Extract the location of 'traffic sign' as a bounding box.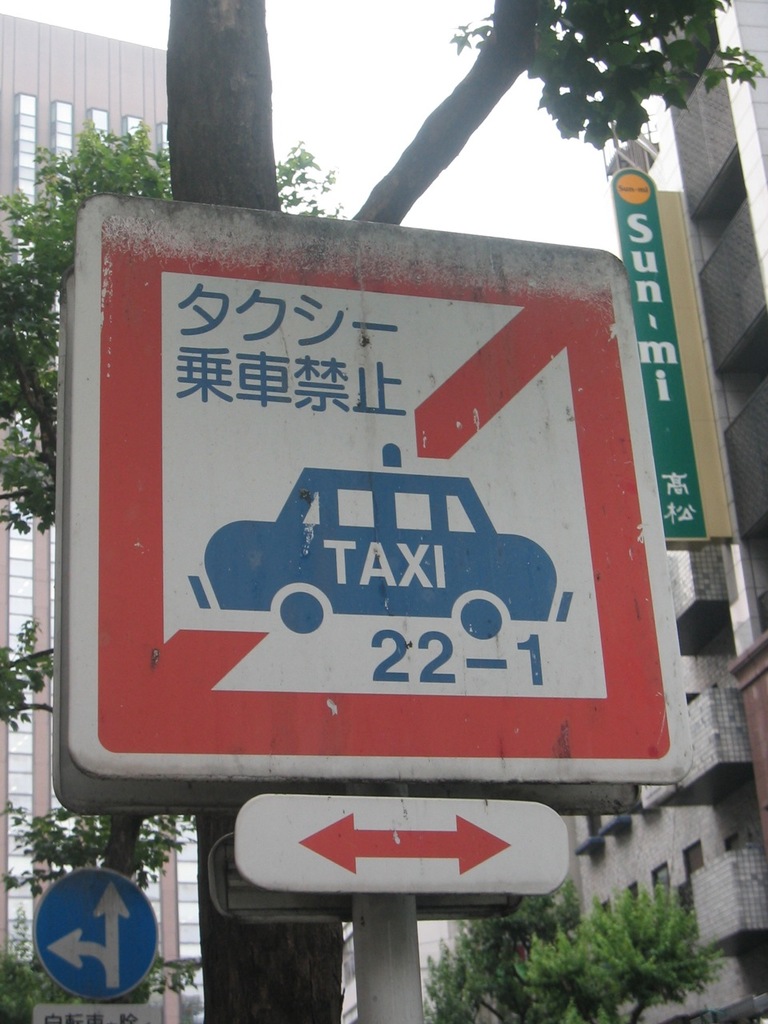
{"x1": 30, "y1": 867, "x2": 164, "y2": 1006}.
